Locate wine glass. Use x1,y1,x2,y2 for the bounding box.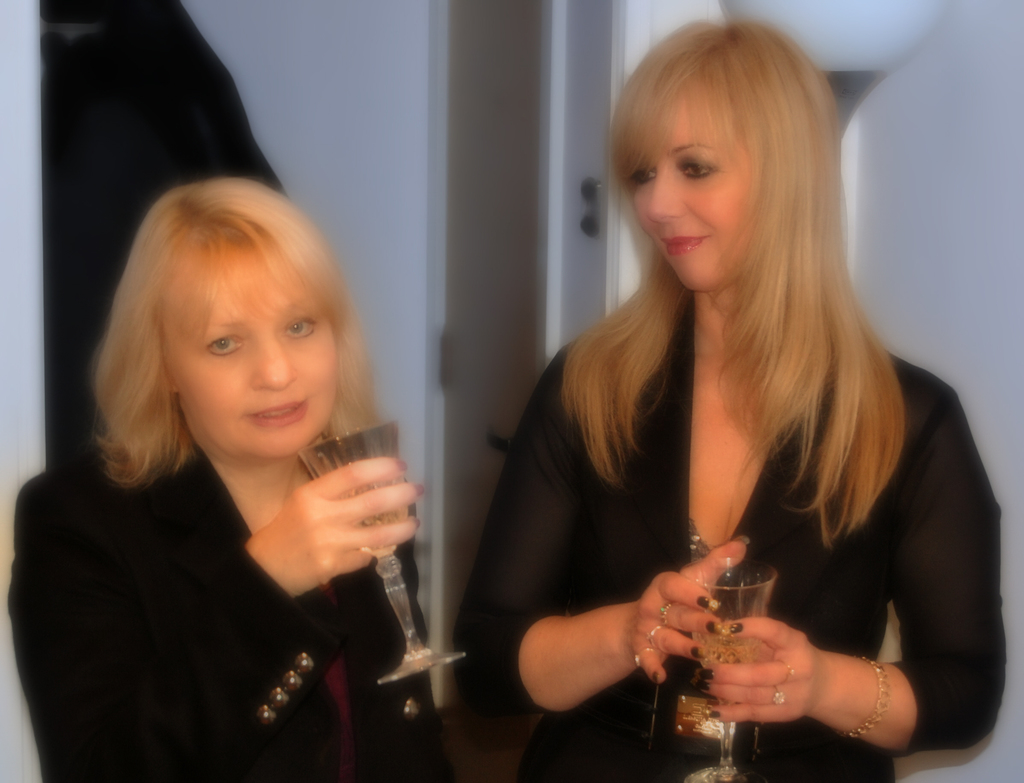
681,556,772,782.
